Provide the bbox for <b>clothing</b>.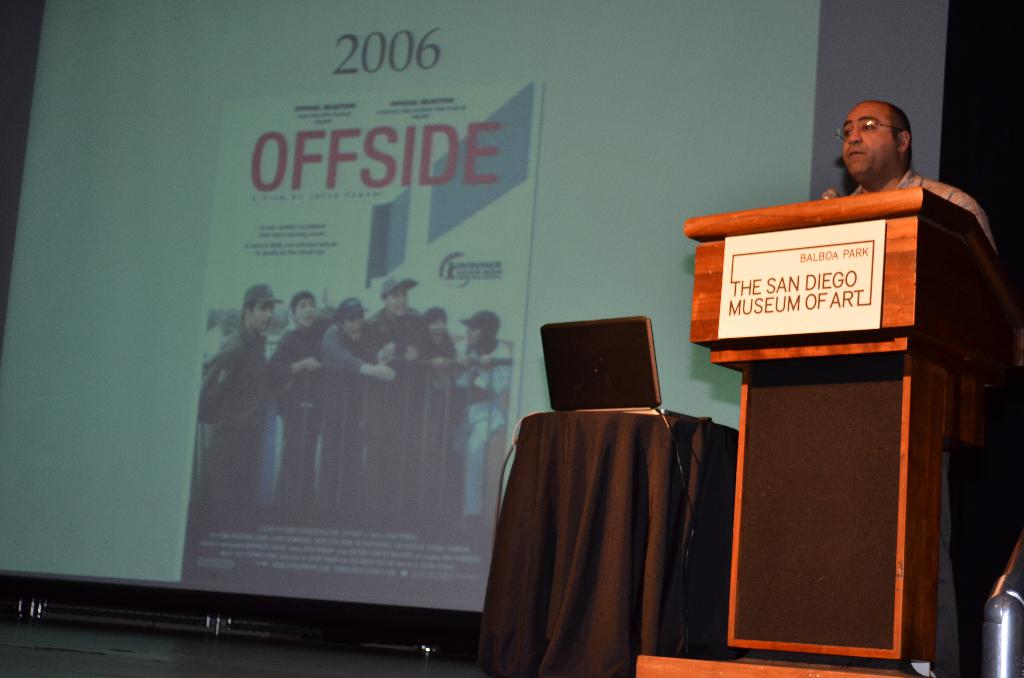
box=[364, 308, 440, 502].
